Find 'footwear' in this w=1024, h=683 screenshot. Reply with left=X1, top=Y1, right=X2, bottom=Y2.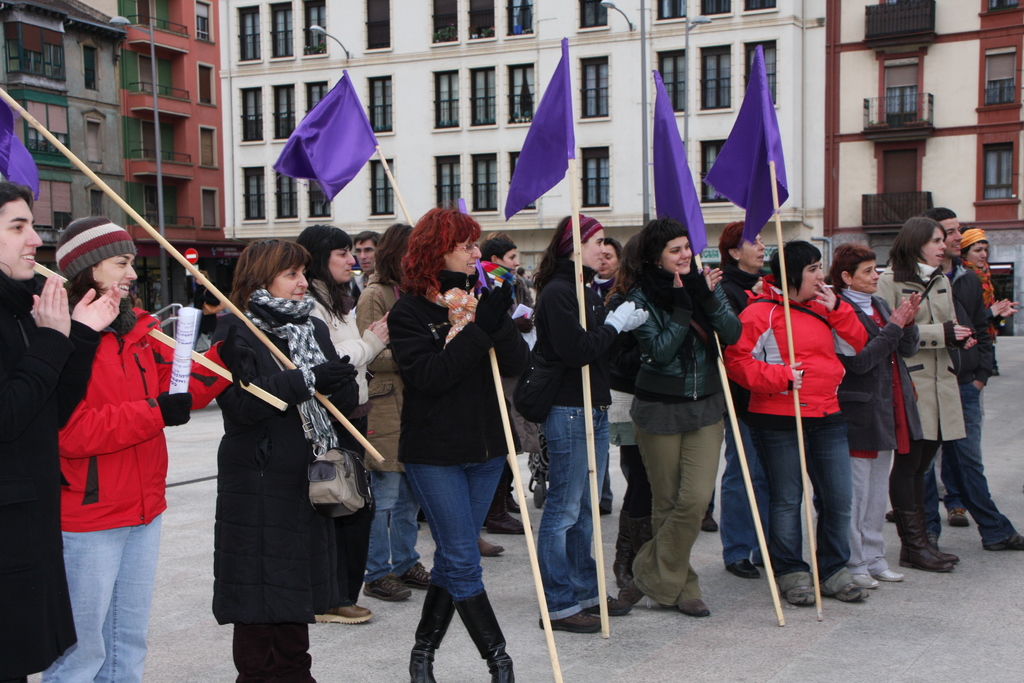
left=488, top=505, right=525, bottom=541.
